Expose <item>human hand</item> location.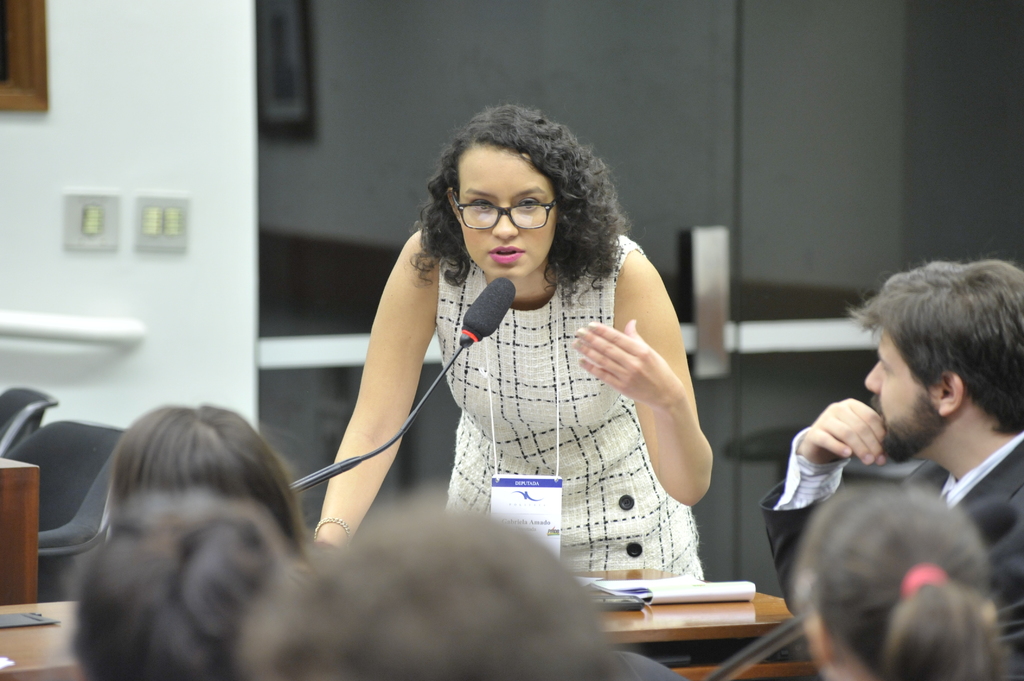
Exposed at (800, 396, 889, 469).
